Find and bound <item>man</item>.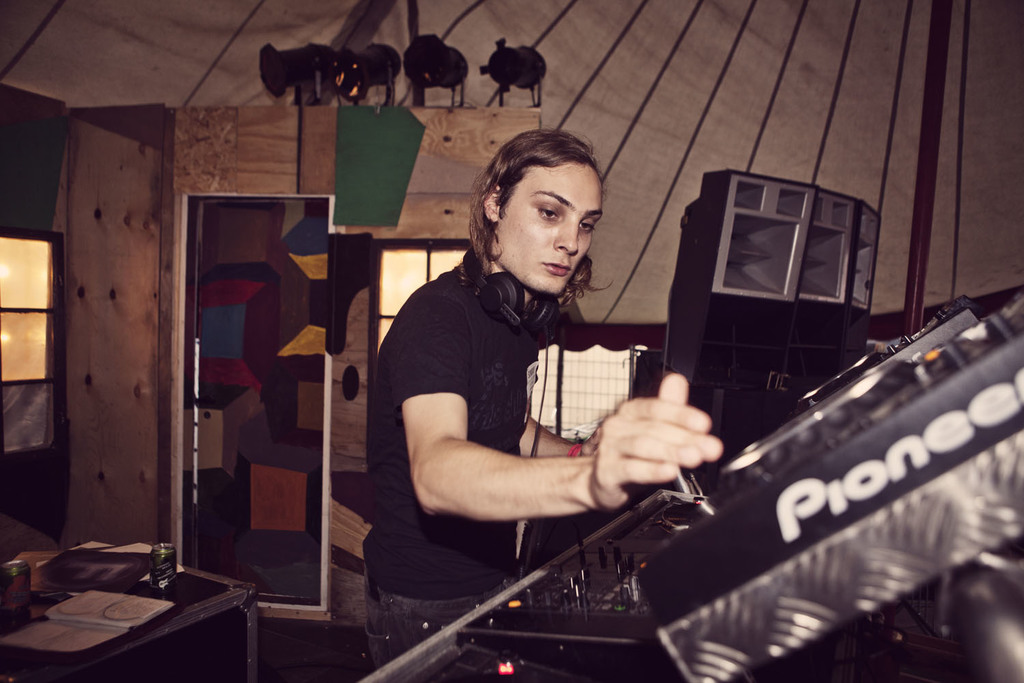
Bound: bbox=[360, 131, 715, 668].
